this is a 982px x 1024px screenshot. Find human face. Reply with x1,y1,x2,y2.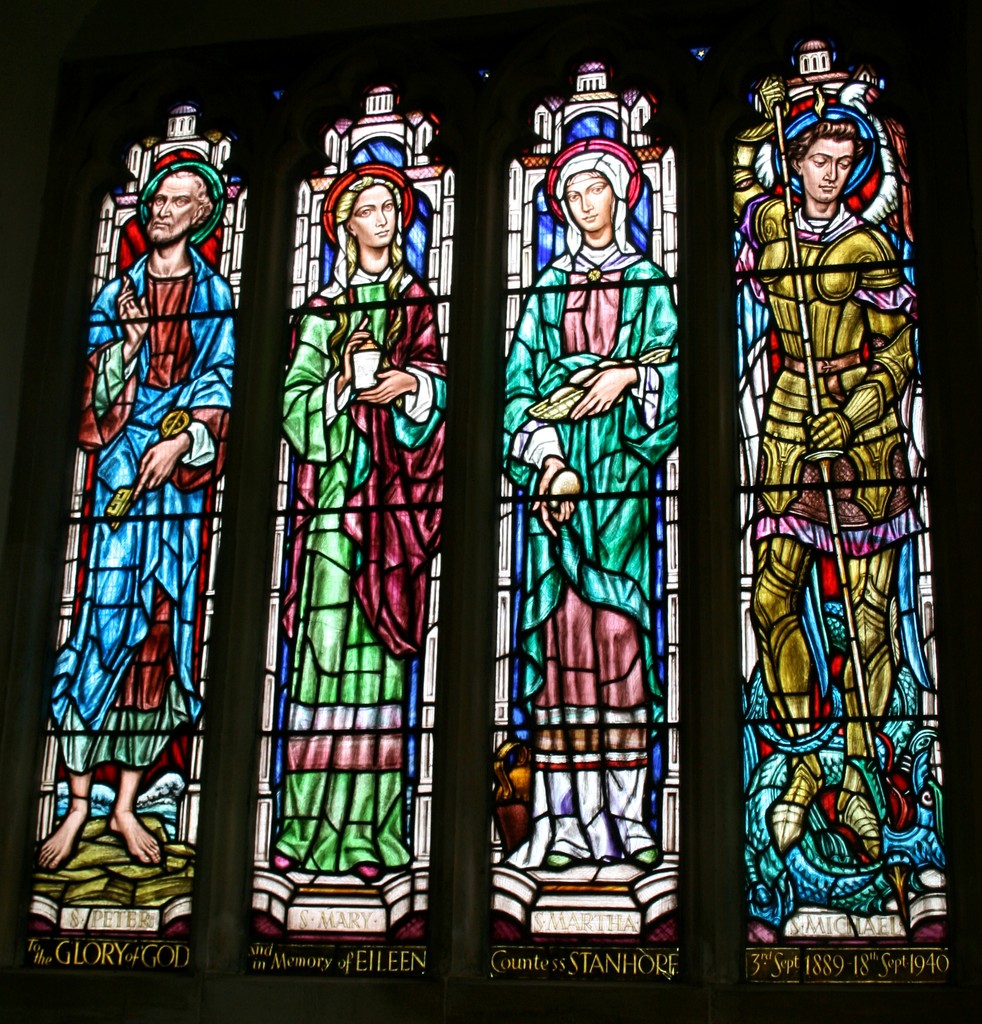
802,134,851,199.
